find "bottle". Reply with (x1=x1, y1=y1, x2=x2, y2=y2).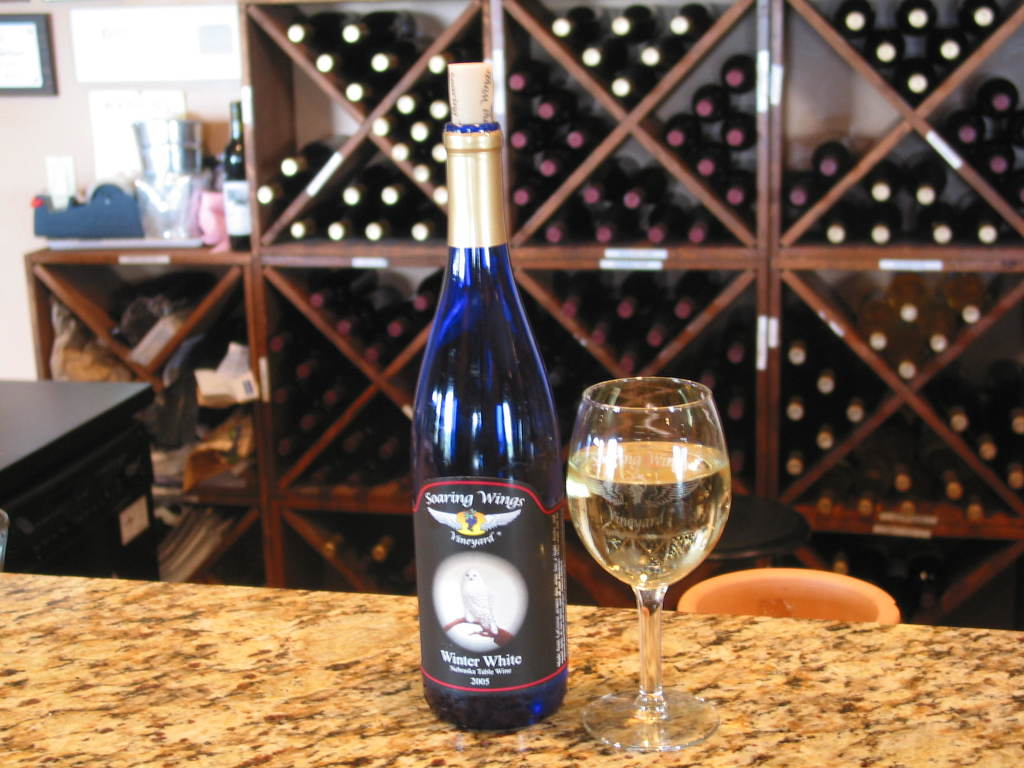
(x1=694, y1=86, x2=727, y2=120).
